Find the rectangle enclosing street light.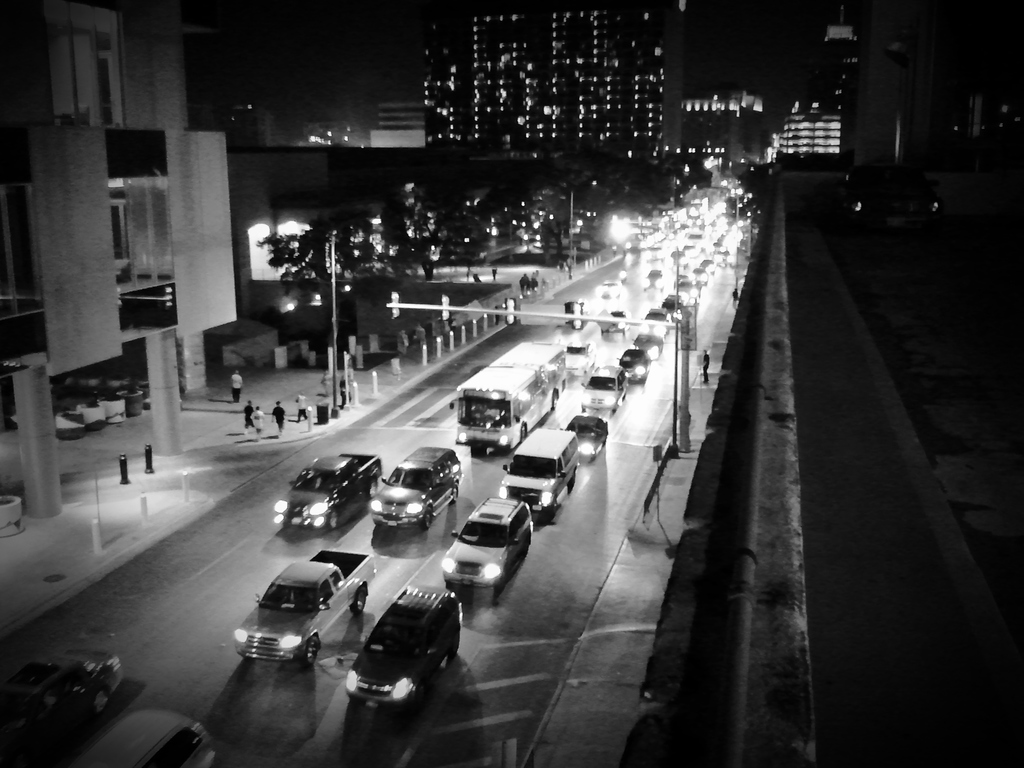
[x1=569, y1=178, x2=599, y2=271].
